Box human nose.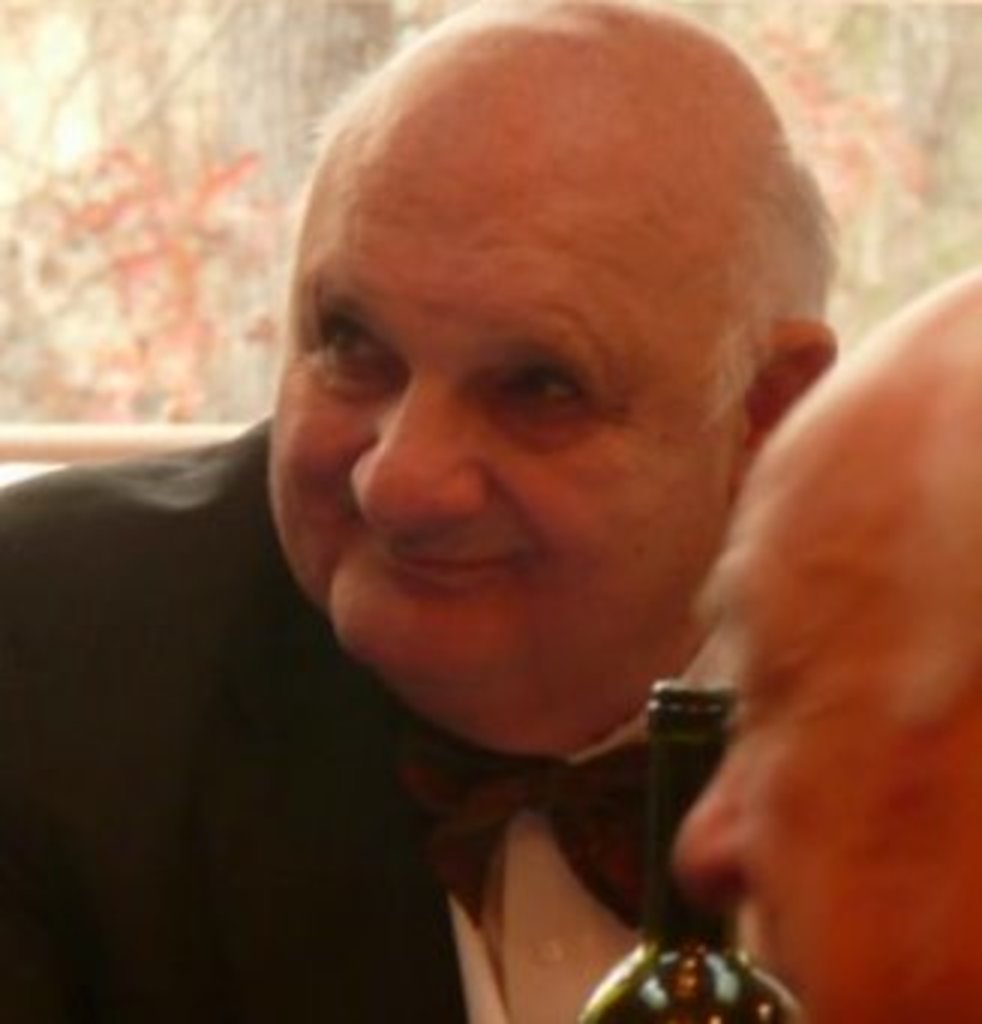
354 357 496 538.
